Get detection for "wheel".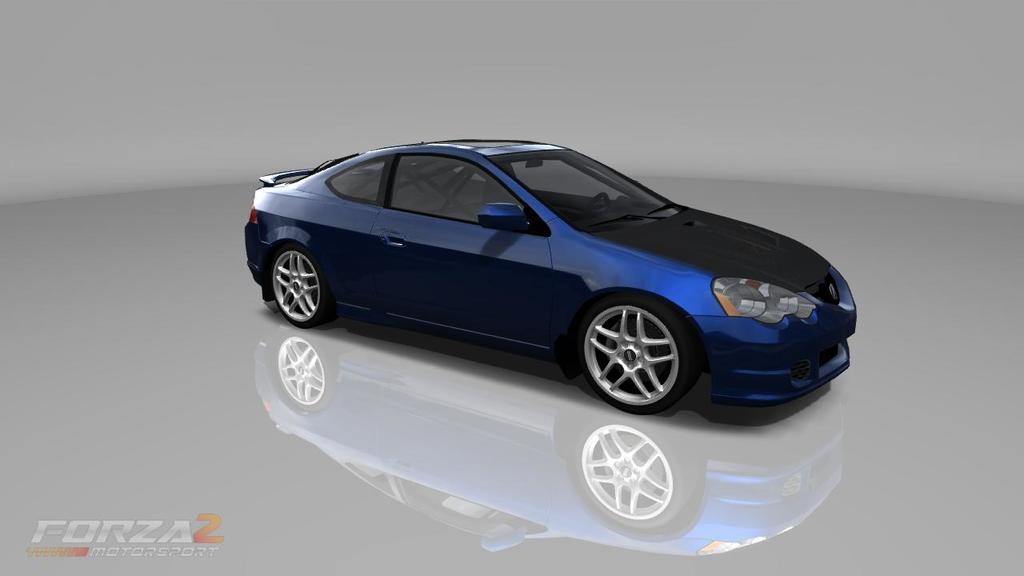
Detection: 584 192 609 218.
